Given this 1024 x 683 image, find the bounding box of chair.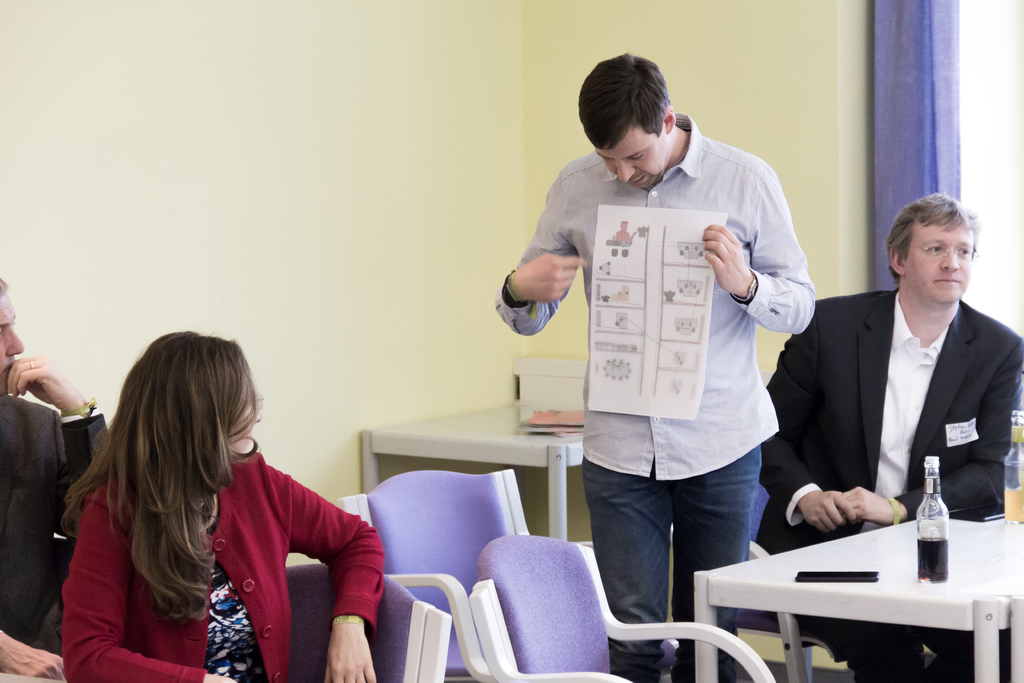
crop(467, 534, 780, 682).
